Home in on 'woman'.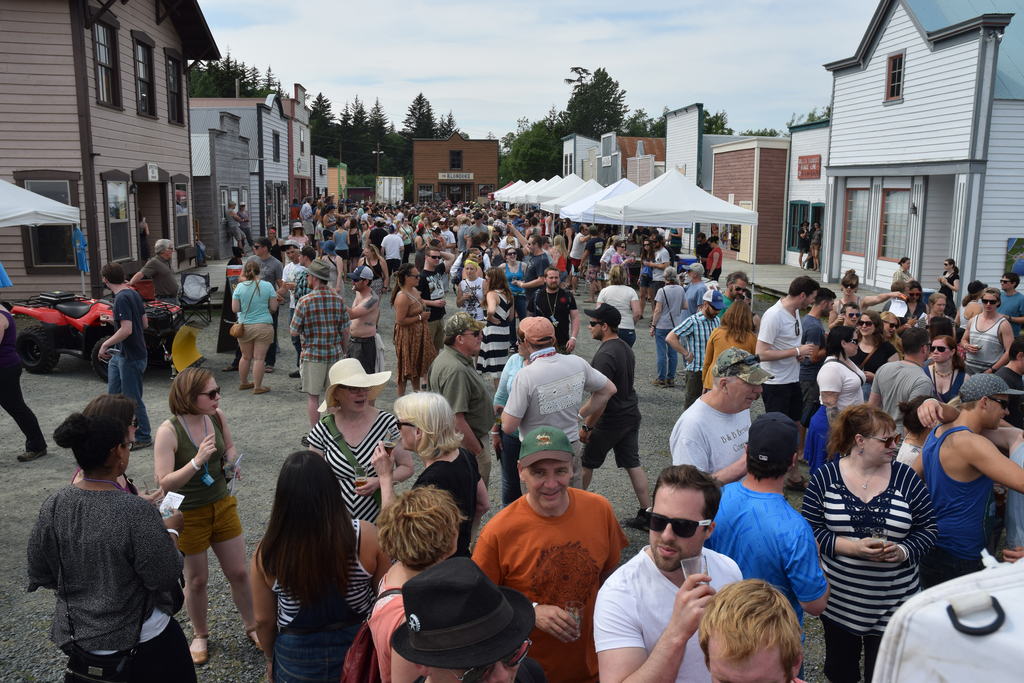
Homed in at Rect(250, 444, 392, 682).
